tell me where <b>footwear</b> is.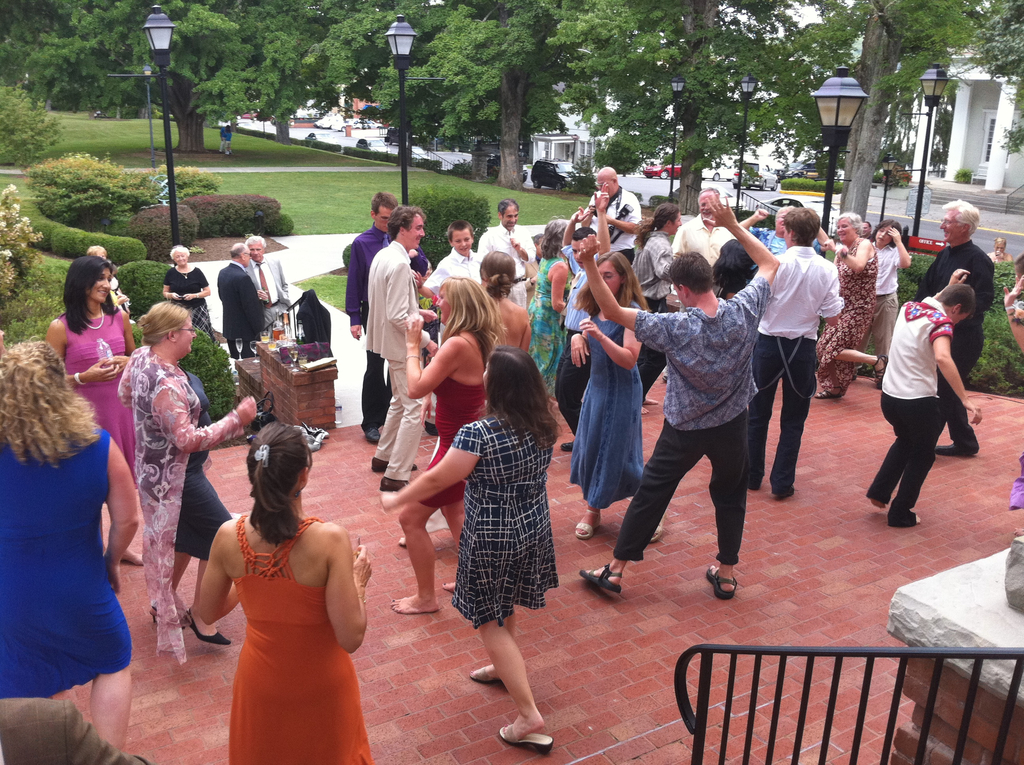
<b>footwear</b> is at {"x1": 124, "y1": 548, "x2": 147, "y2": 572}.
